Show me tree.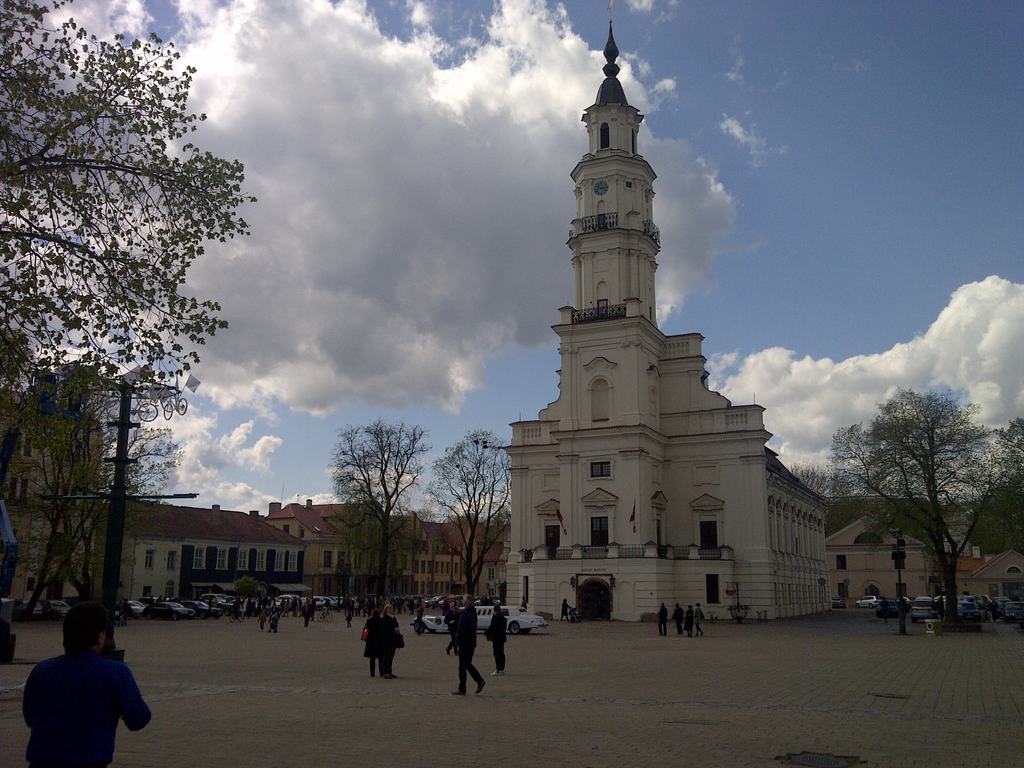
tree is here: bbox(996, 419, 1023, 483).
